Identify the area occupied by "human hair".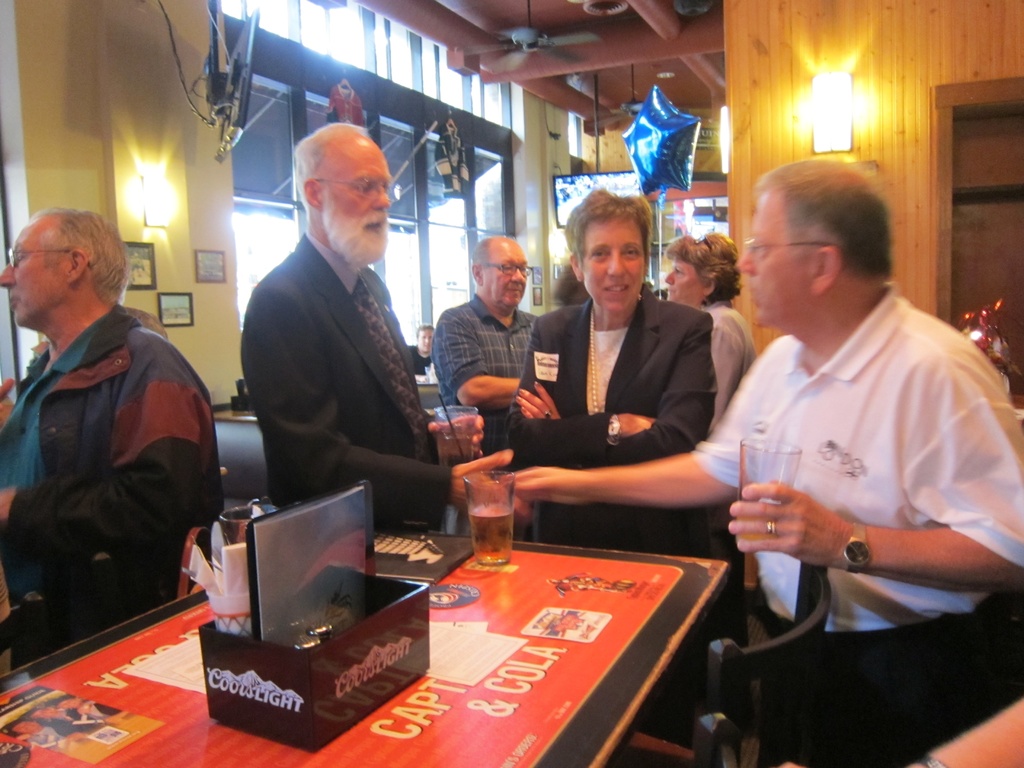
Area: select_region(293, 119, 370, 209).
